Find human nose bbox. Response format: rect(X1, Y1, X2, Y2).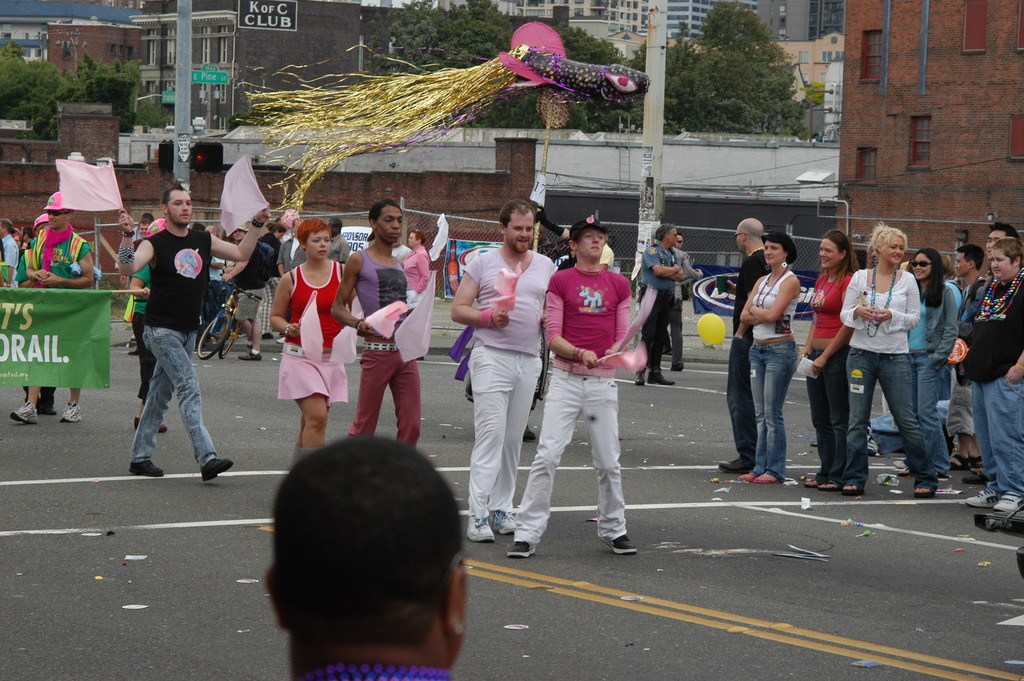
rect(319, 239, 329, 249).
